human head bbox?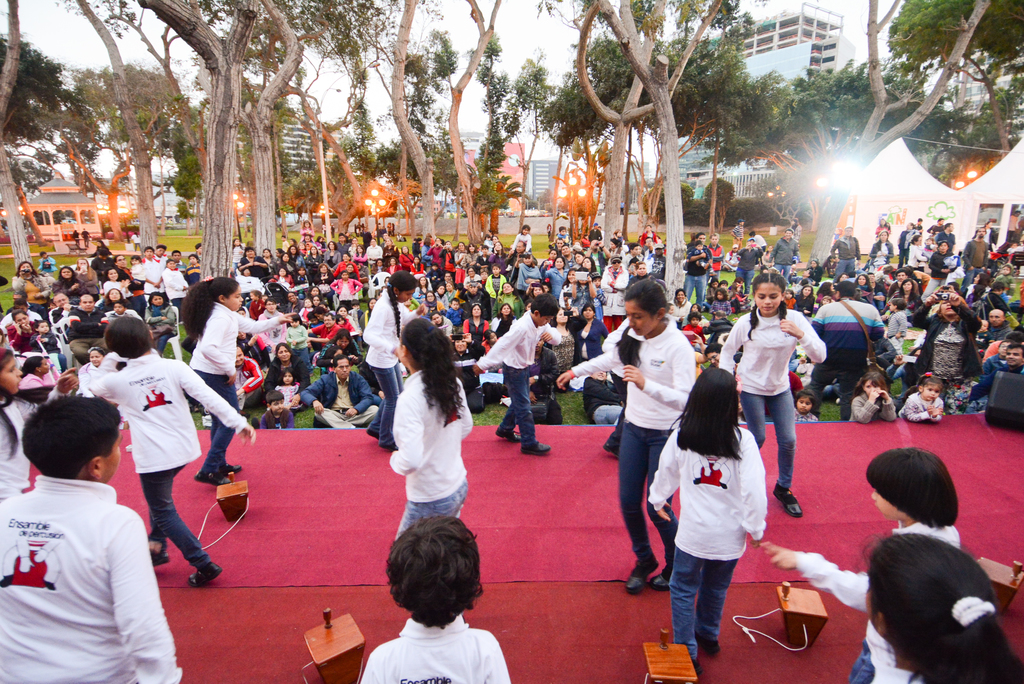
pyautogui.locateOnScreen(0, 347, 23, 396)
